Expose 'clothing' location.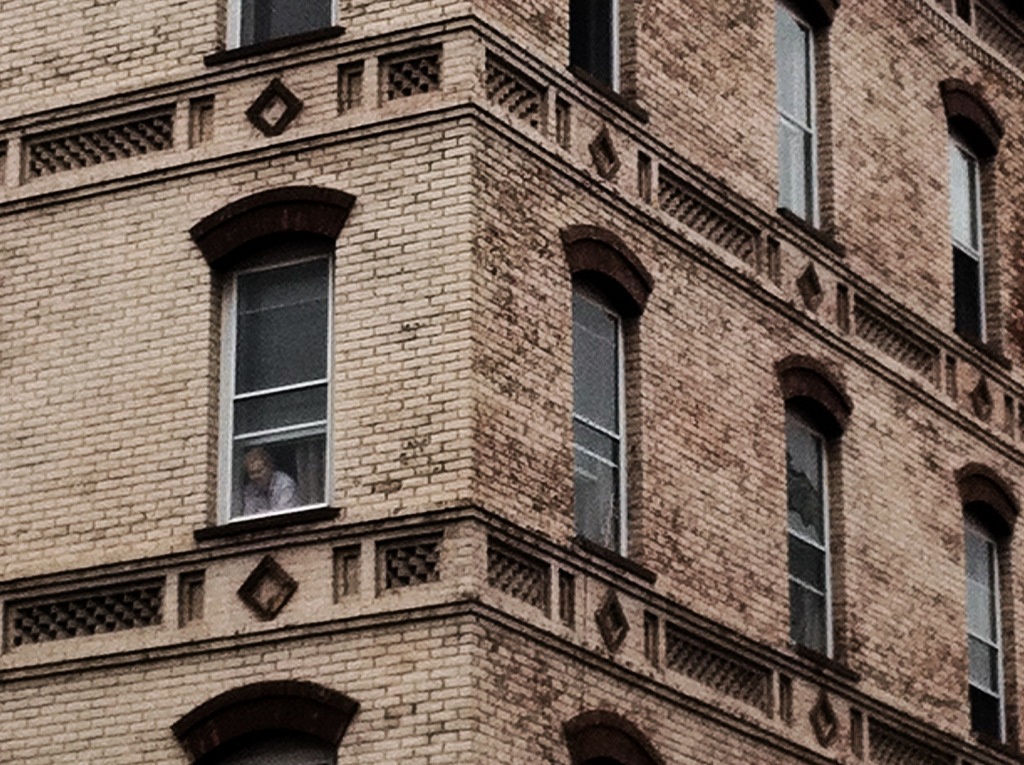
Exposed at BBox(244, 473, 302, 515).
